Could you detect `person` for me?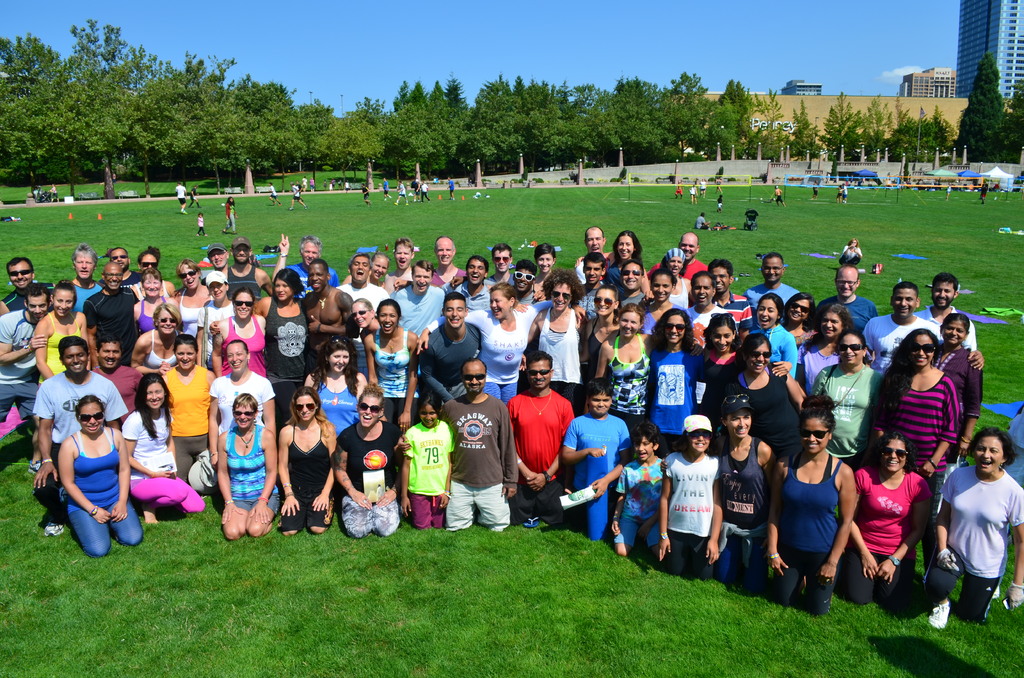
Detection result: BBox(504, 348, 575, 529).
